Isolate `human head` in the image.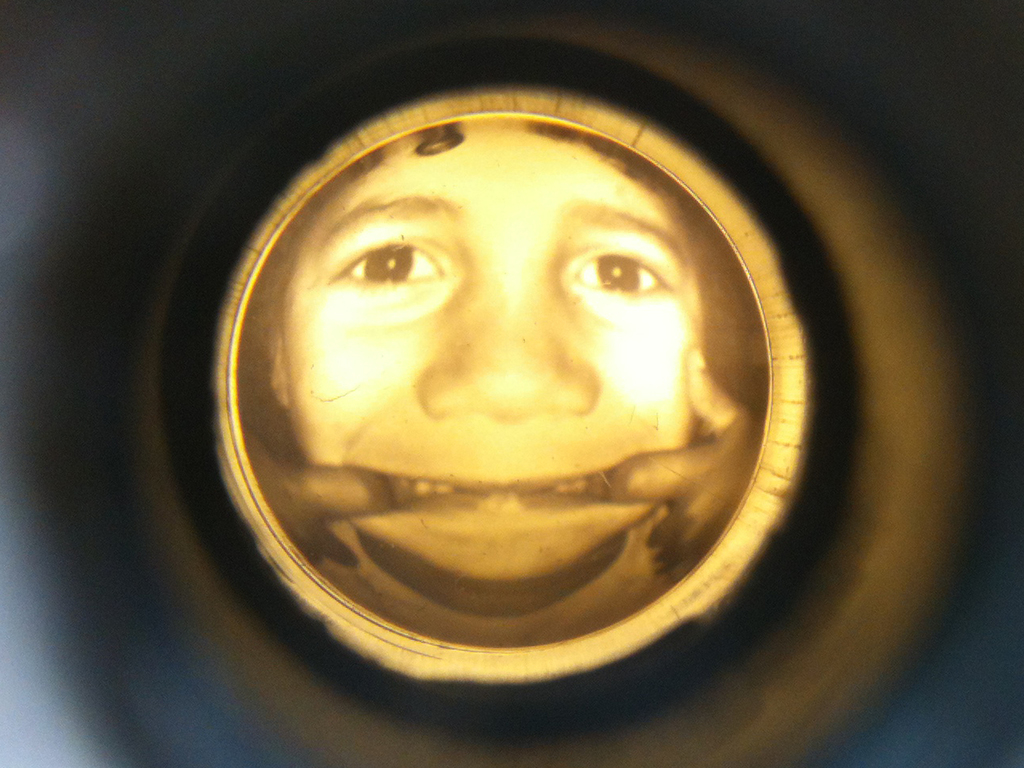
Isolated region: Rect(243, 110, 756, 592).
